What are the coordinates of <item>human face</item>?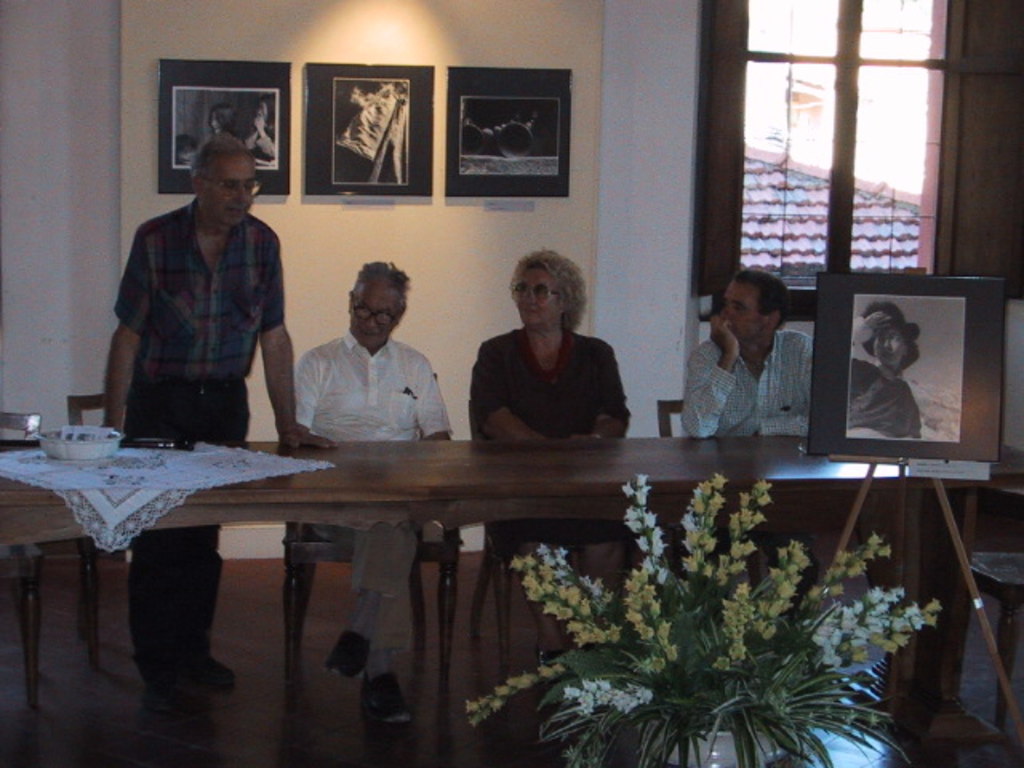
<region>720, 282, 760, 342</region>.
